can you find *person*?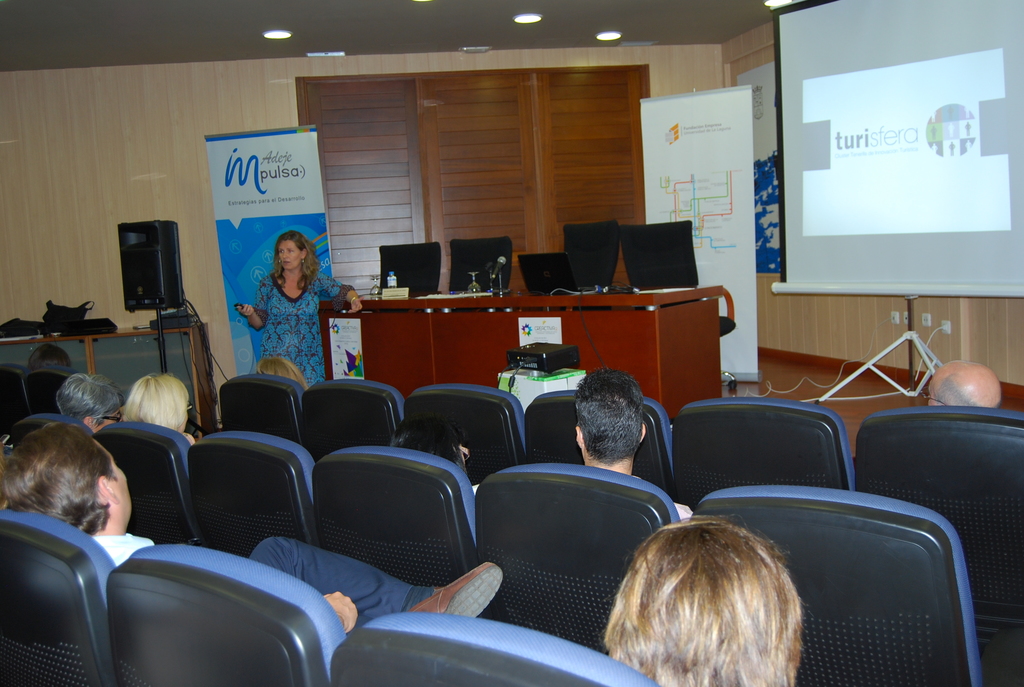
Yes, bounding box: 568 367 704 525.
